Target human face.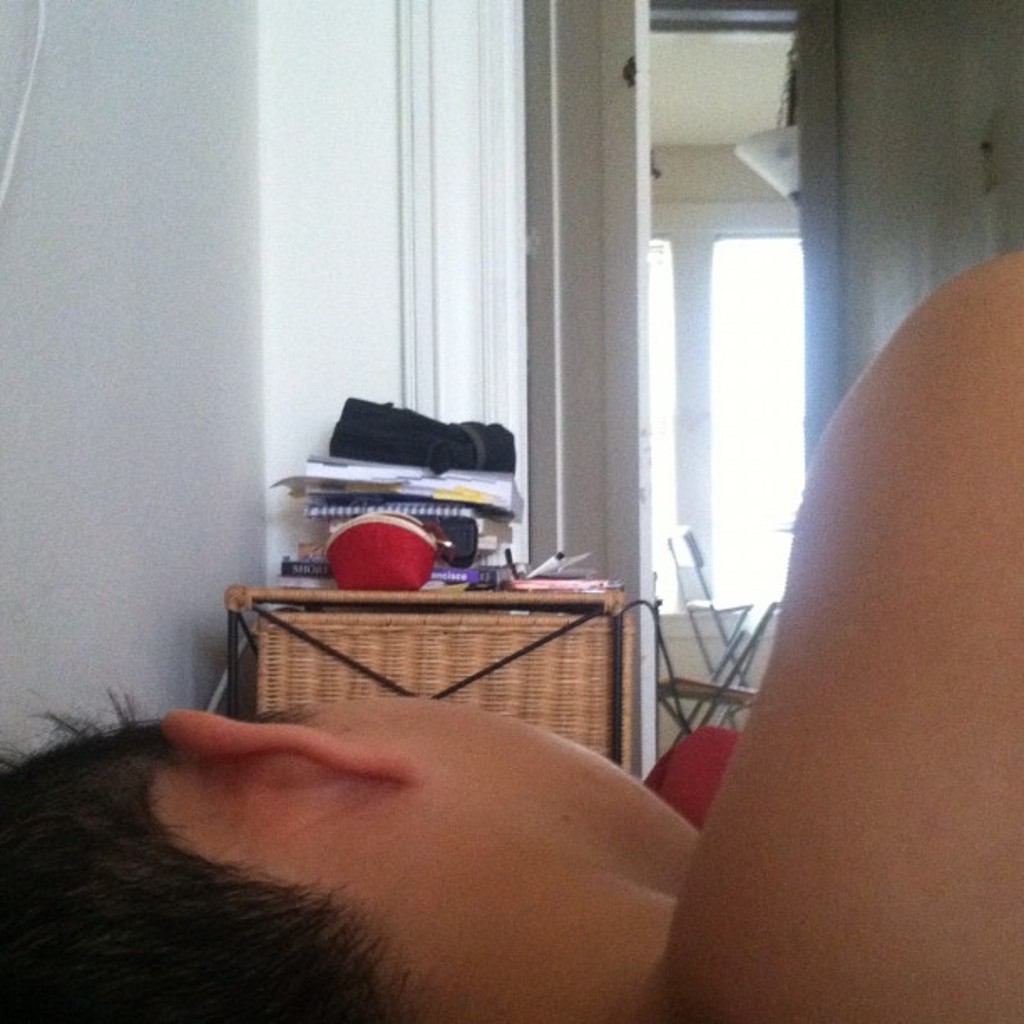
Target region: (278,693,694,882).
